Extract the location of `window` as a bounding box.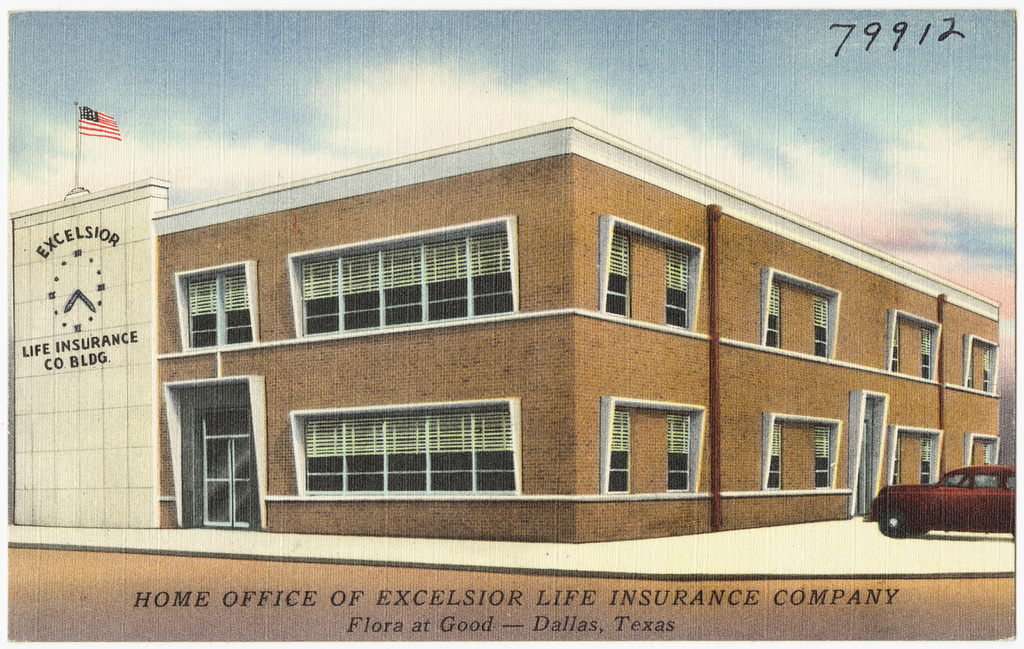
Rect(289, 211, 515, 339).
